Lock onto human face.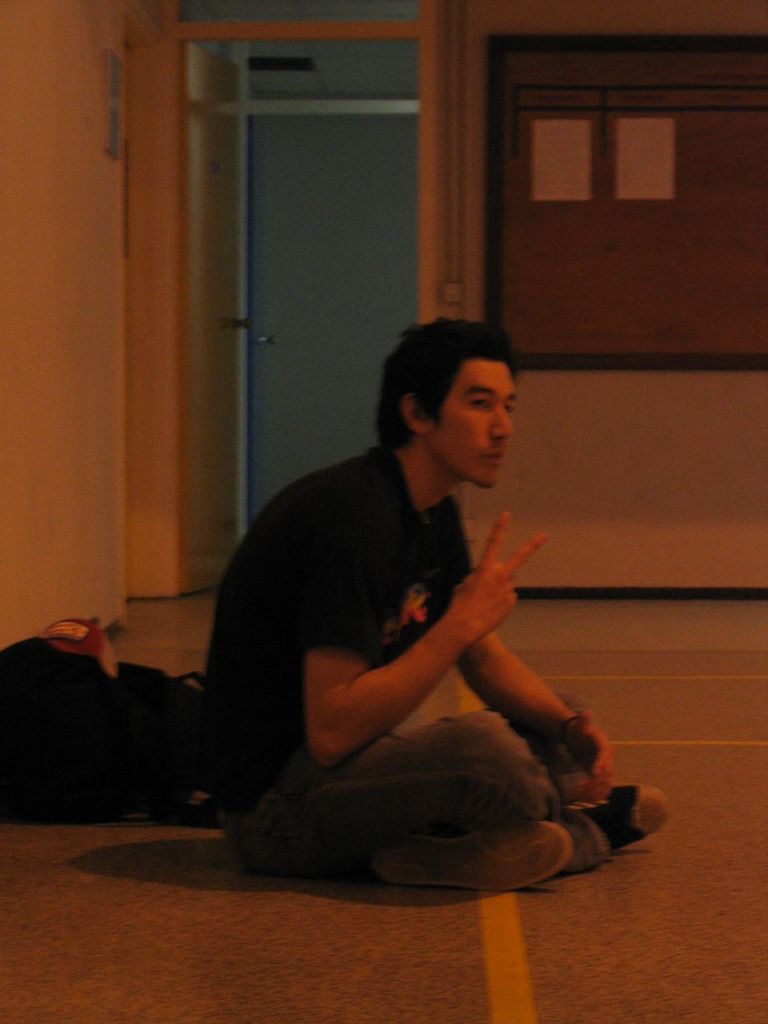
Locked: {"left": 429, "top": 361, "right": 518, "bottom": 488}.
